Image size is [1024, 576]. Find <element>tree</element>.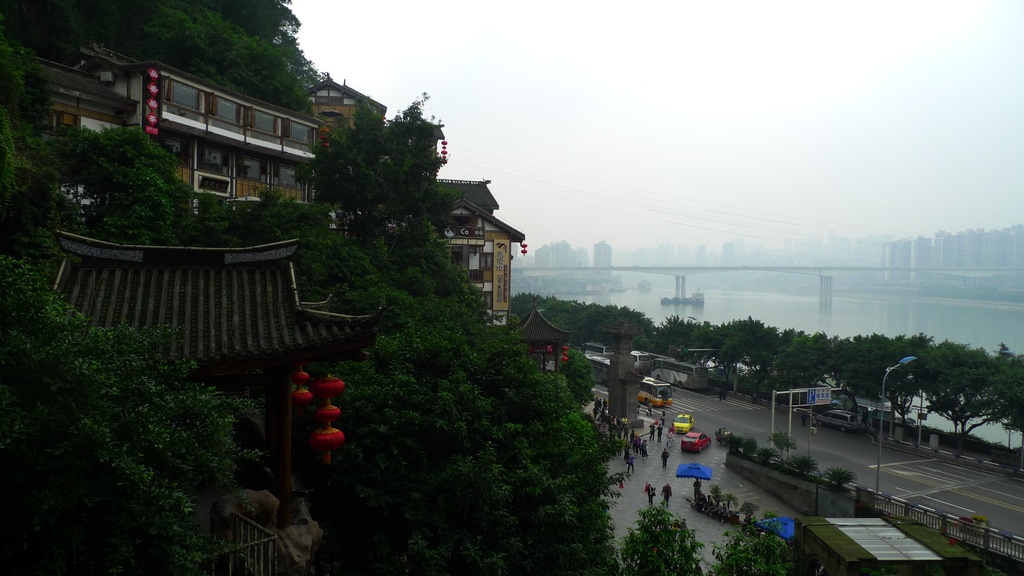
BBox(763, 428, 796, 458).
